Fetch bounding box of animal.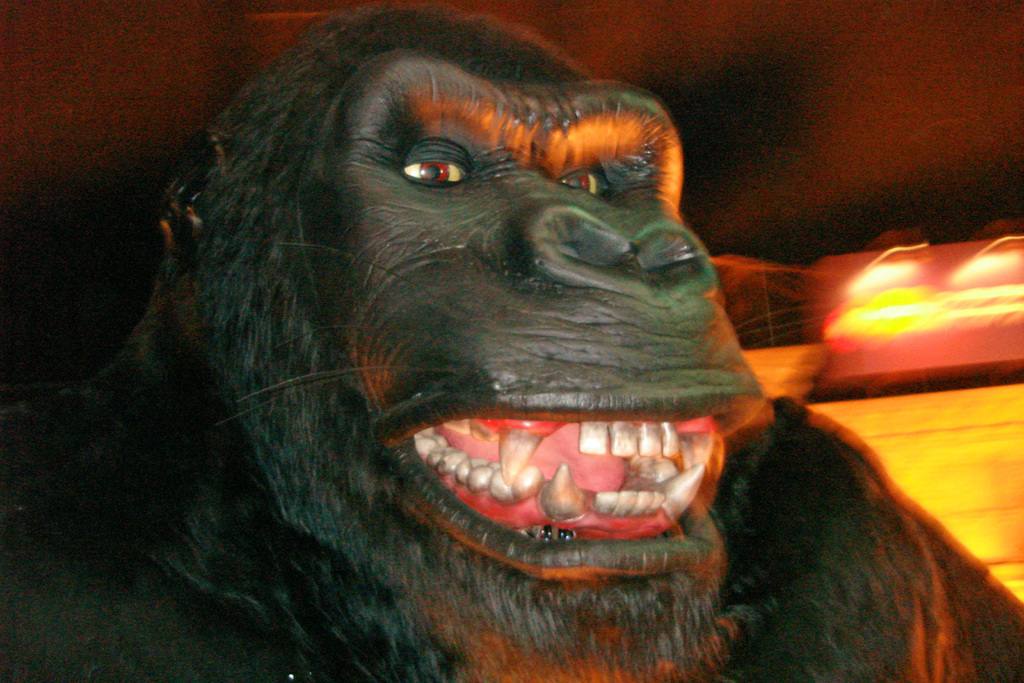
Bbox: box=[1, 0, 1023, 682].
